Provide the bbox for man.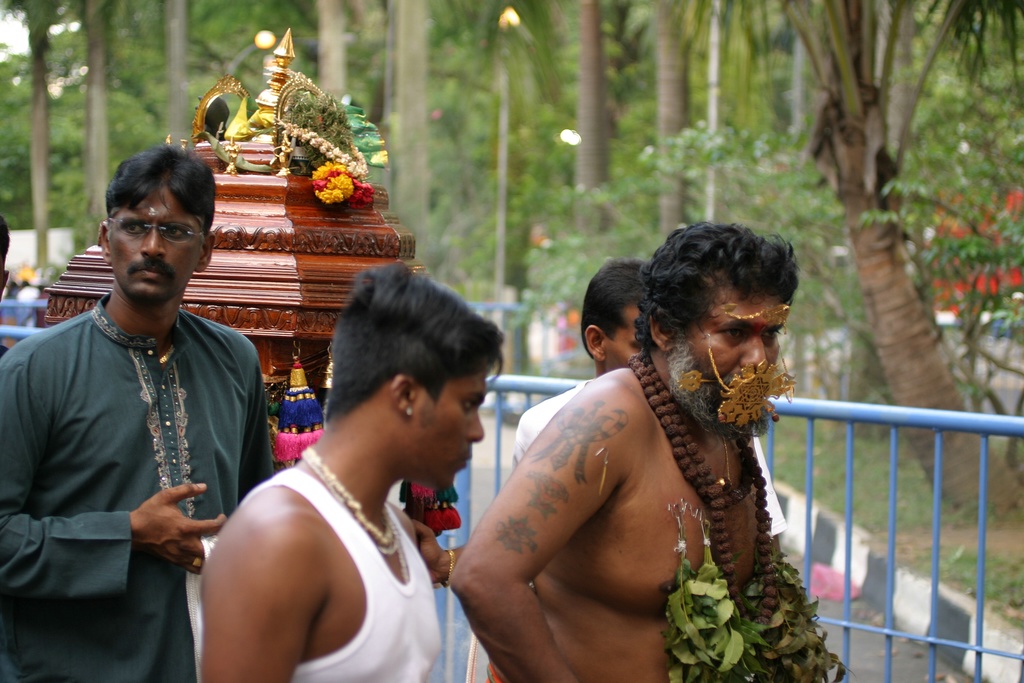
(left=198, top=257, right=504, bottom=682).
